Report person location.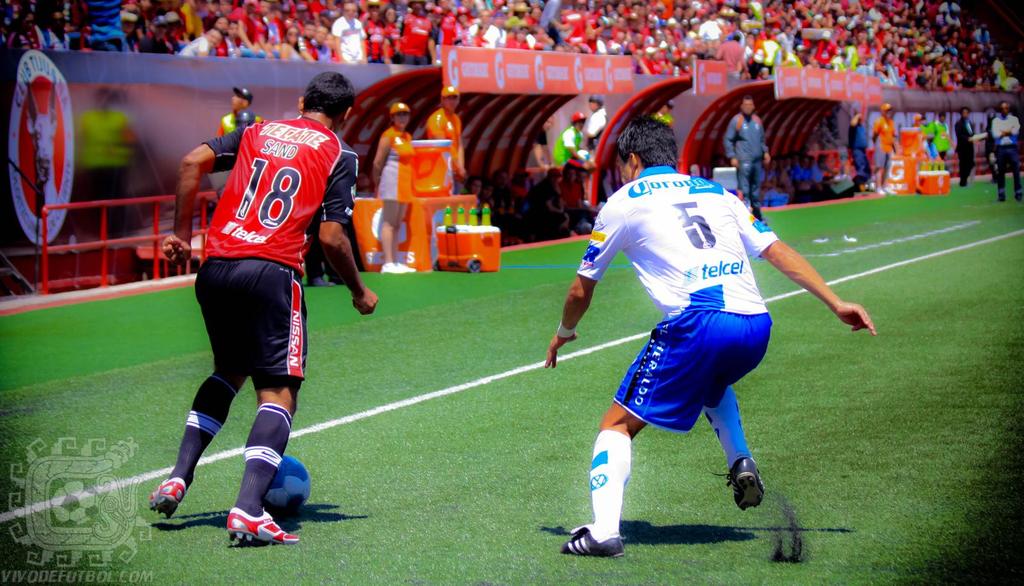
Report: region(723, 99, 771, 219).
